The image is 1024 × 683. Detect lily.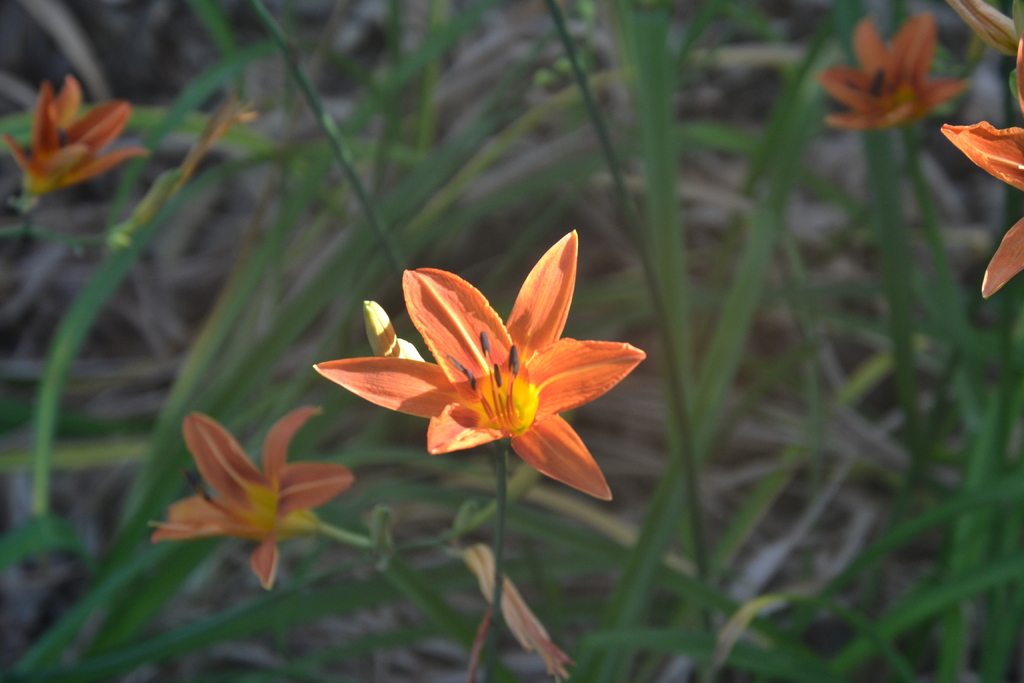
Detection: (x1=148, y1=400, x2=357, y2=593).
